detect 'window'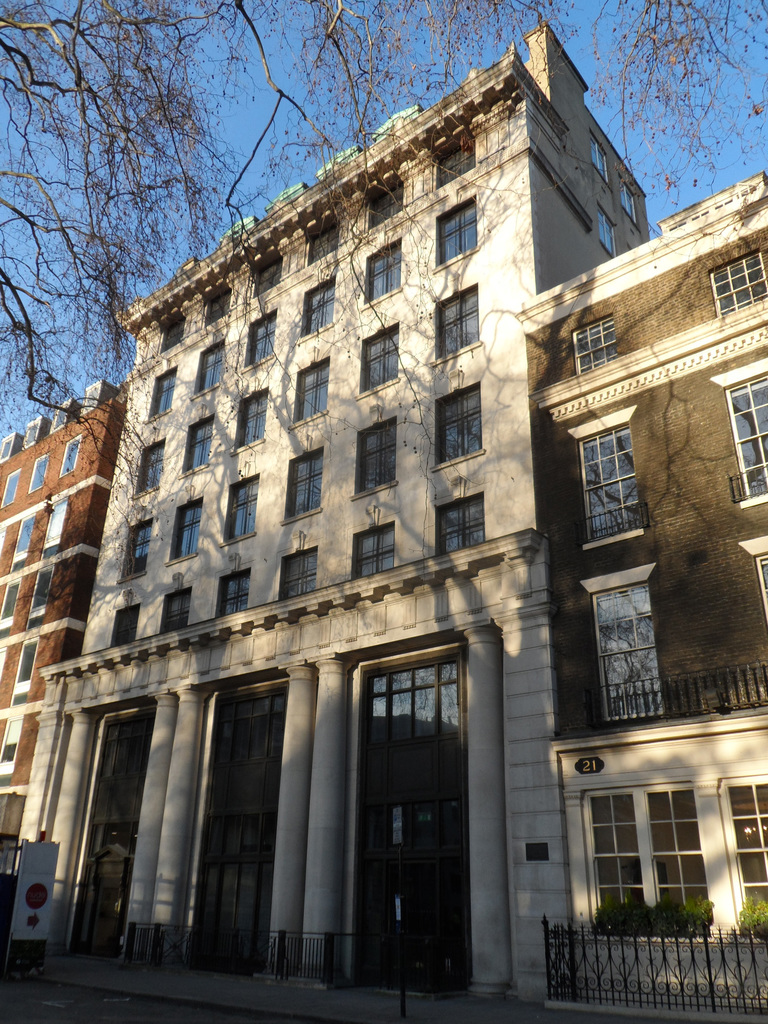
<region>0, 469, 21, 509</region>
